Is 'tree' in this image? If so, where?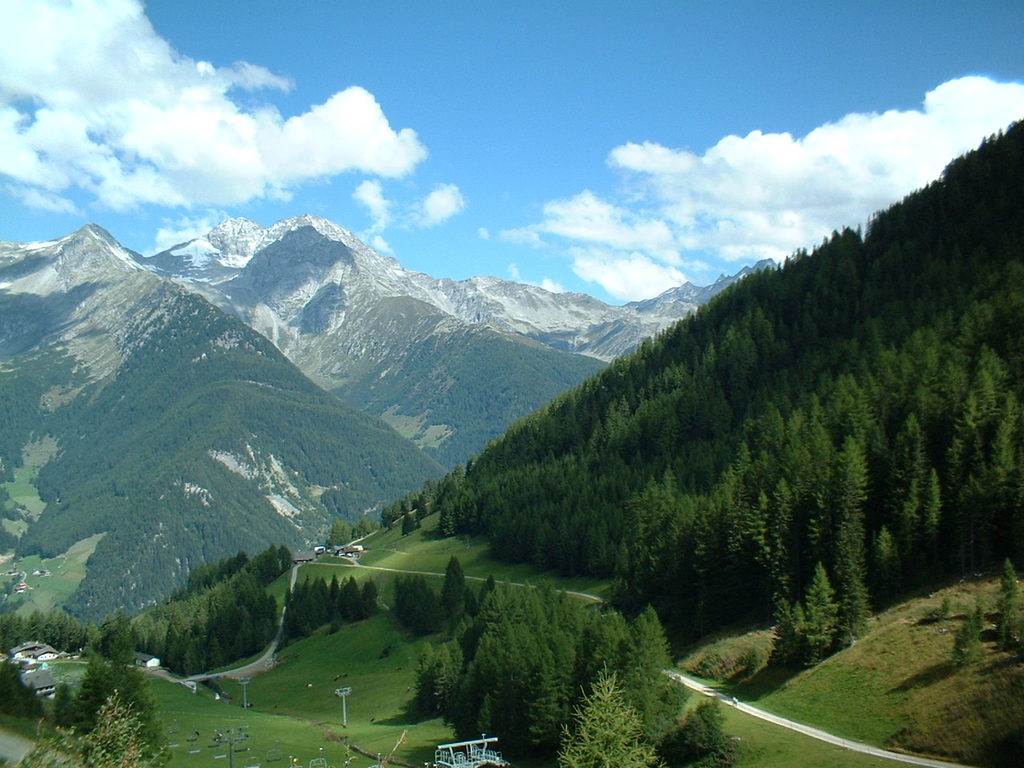
Yes, at locate(915, 362, 967, 444).
